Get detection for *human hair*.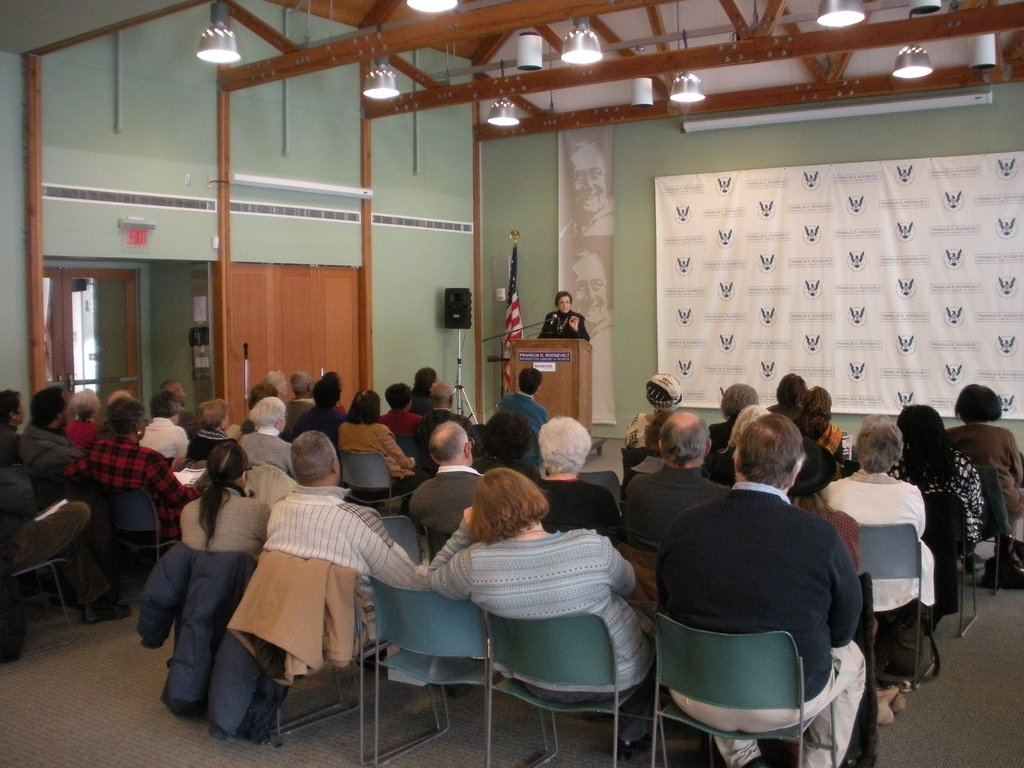
Detection: left=804, top=382, right=831, bottom=420.
